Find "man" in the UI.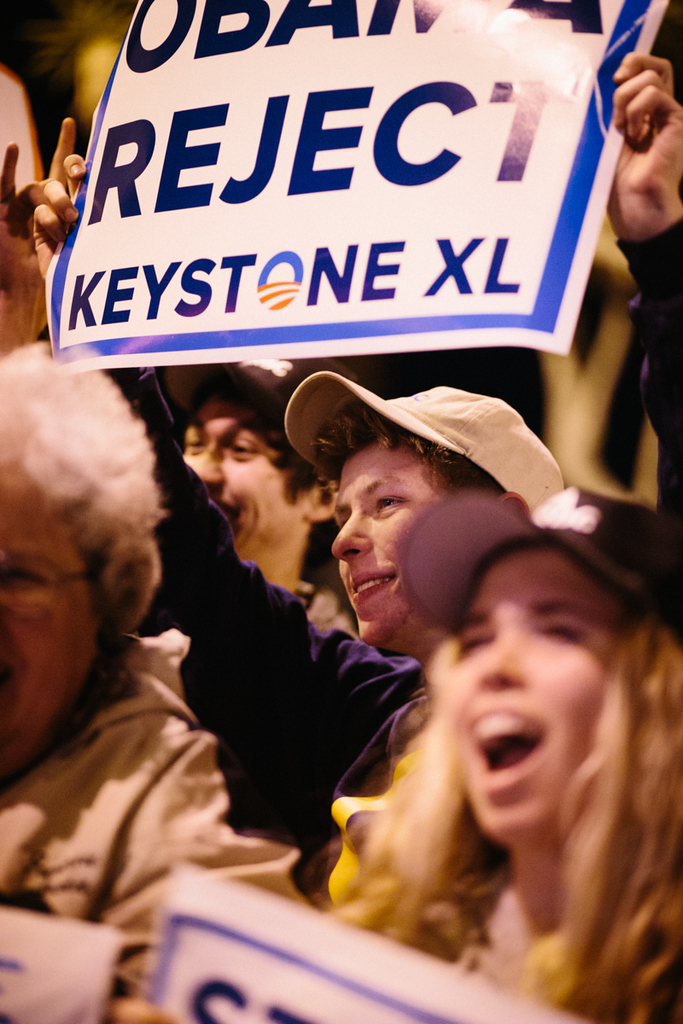
UI element at crop(161, 340, 412, 685).
